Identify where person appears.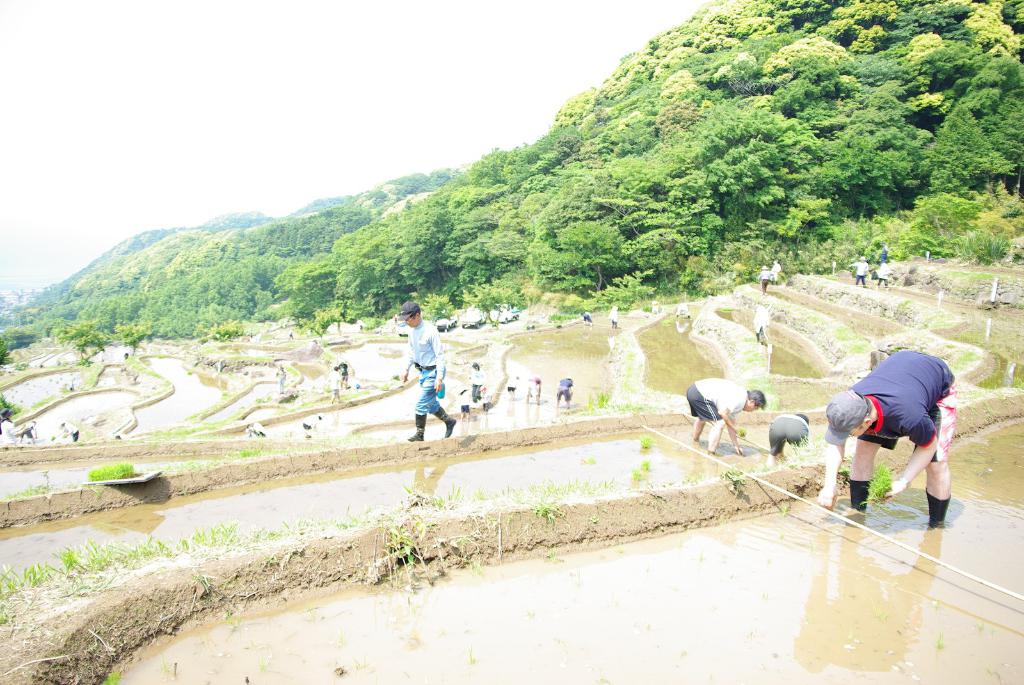
Appears at (609, 306, 616, 327).
